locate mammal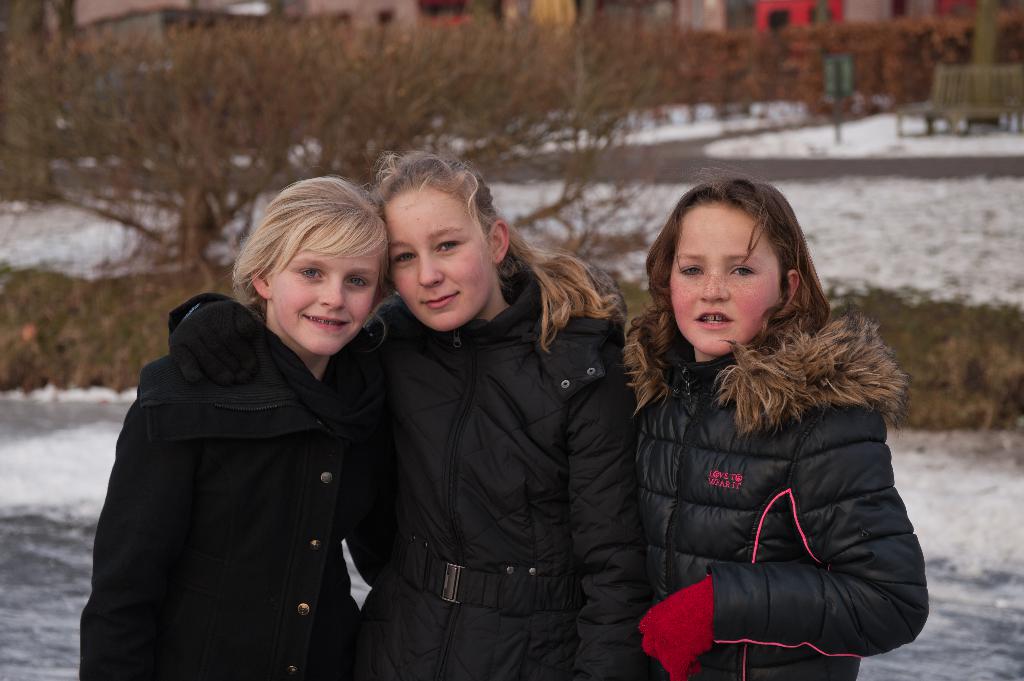
618:166:932:680
